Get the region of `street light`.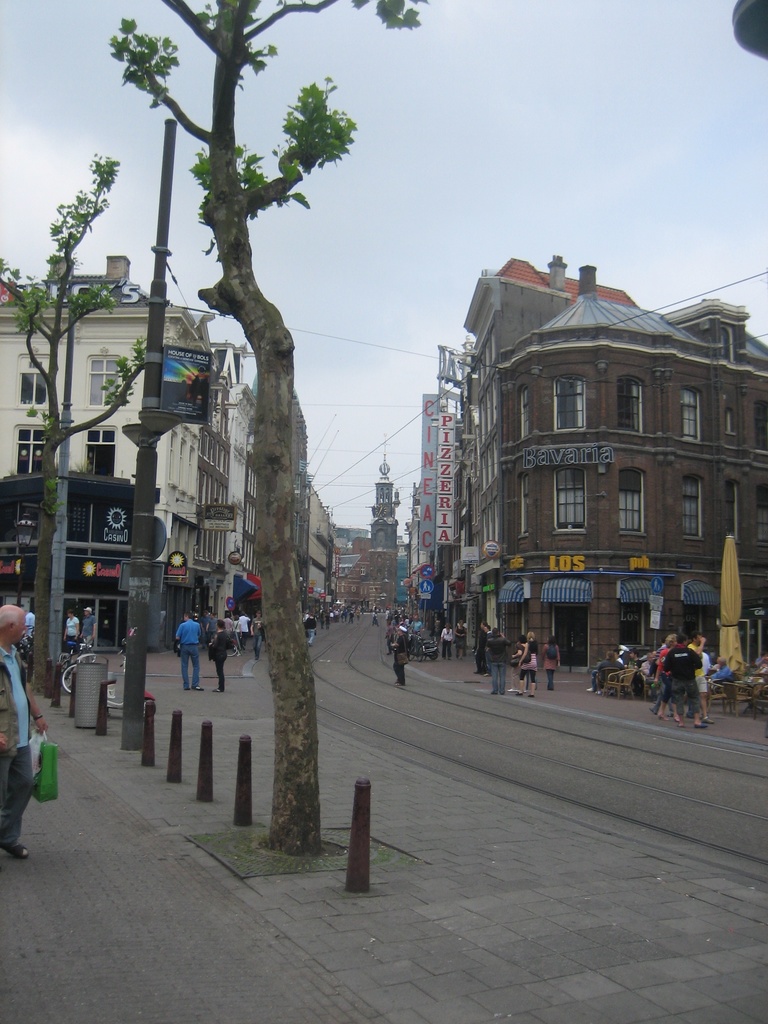
(55,279,131,680).
